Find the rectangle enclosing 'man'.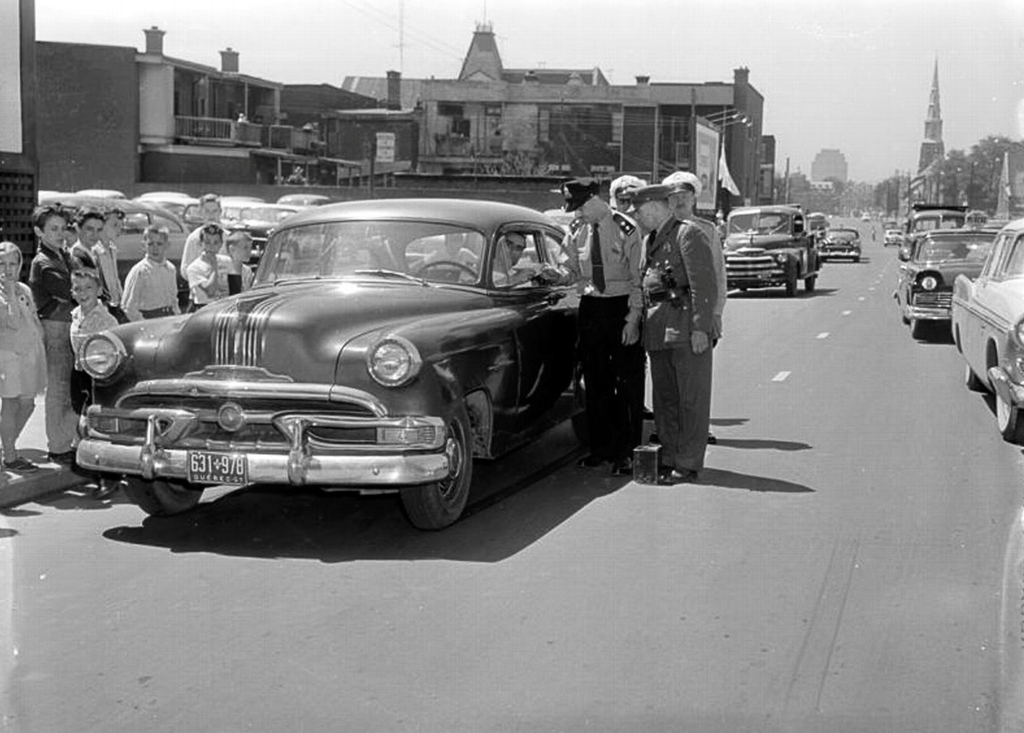
Rect(624, 179, 725, 480).
